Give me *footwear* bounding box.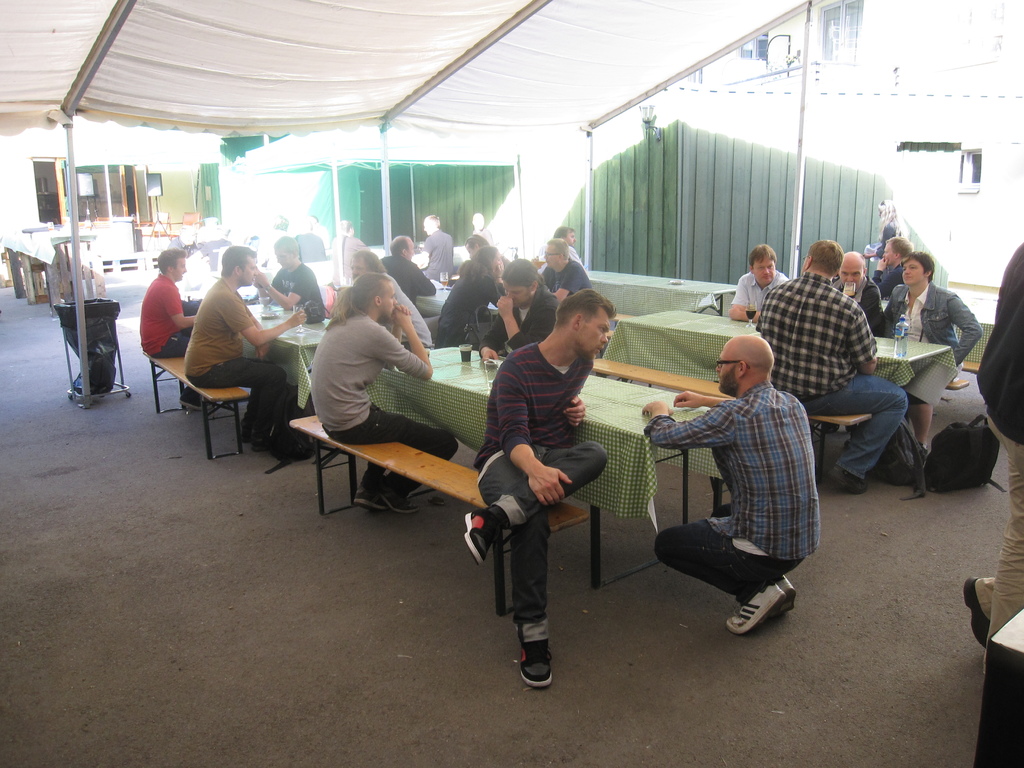
BBox(351, 484, 387, 516).
